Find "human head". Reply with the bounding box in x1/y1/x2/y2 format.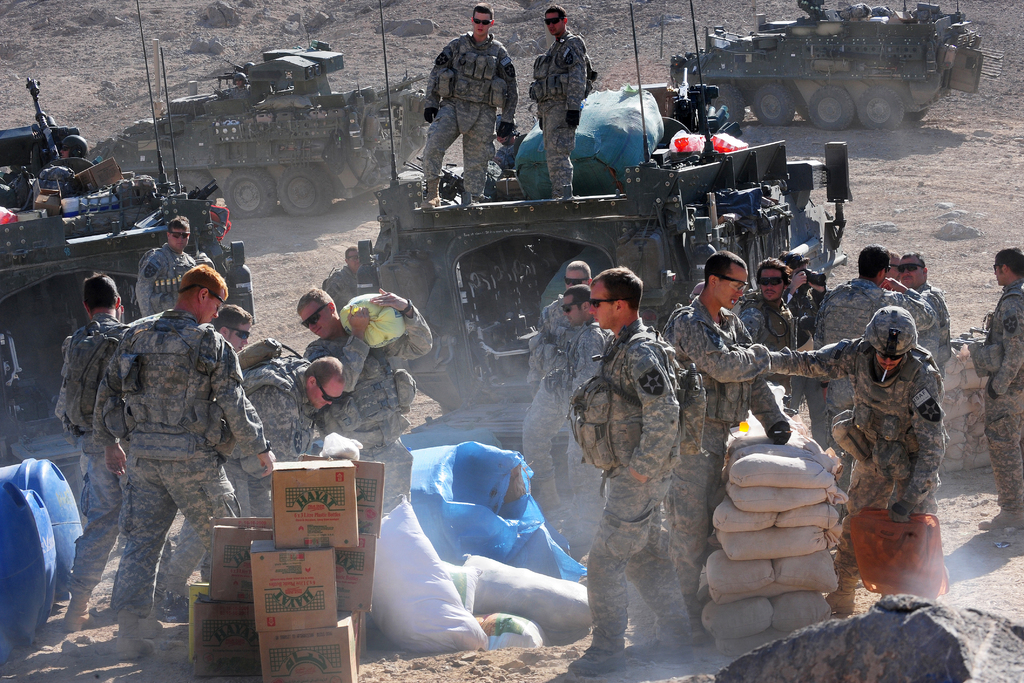
542/3/570/35.
